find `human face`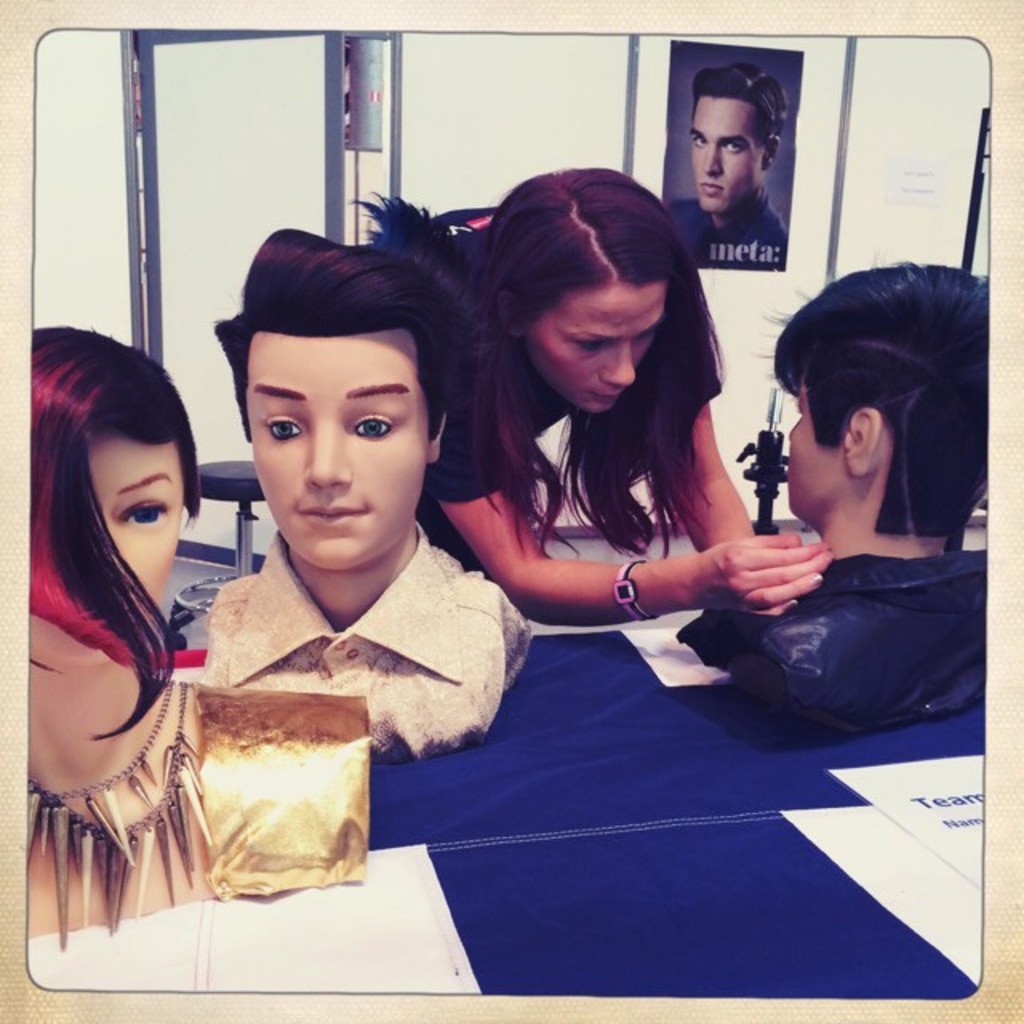
787, 370, 834, 518
